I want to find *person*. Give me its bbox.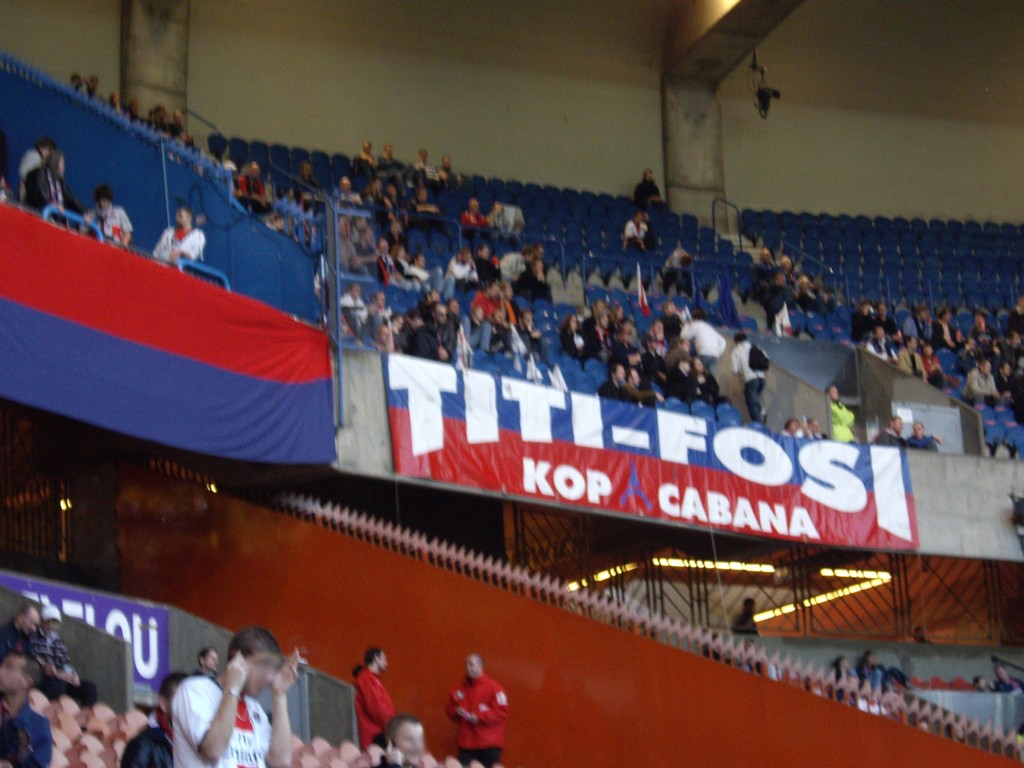
locate(119, 668, 193, 767).
